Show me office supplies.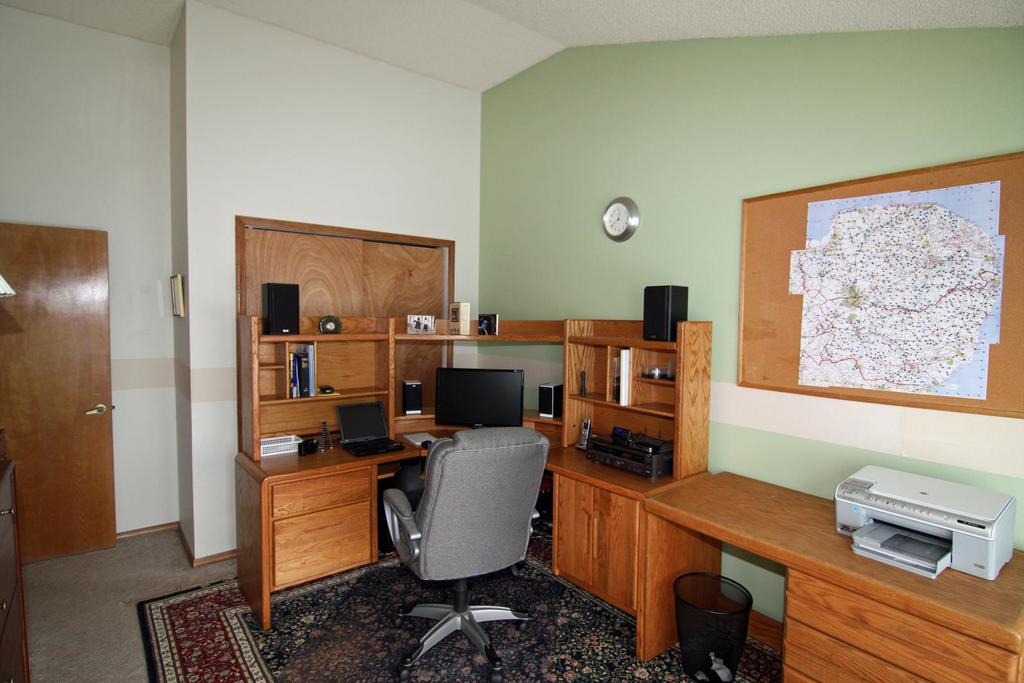
office supplies is here: detection(335, 398, 403, 458).
